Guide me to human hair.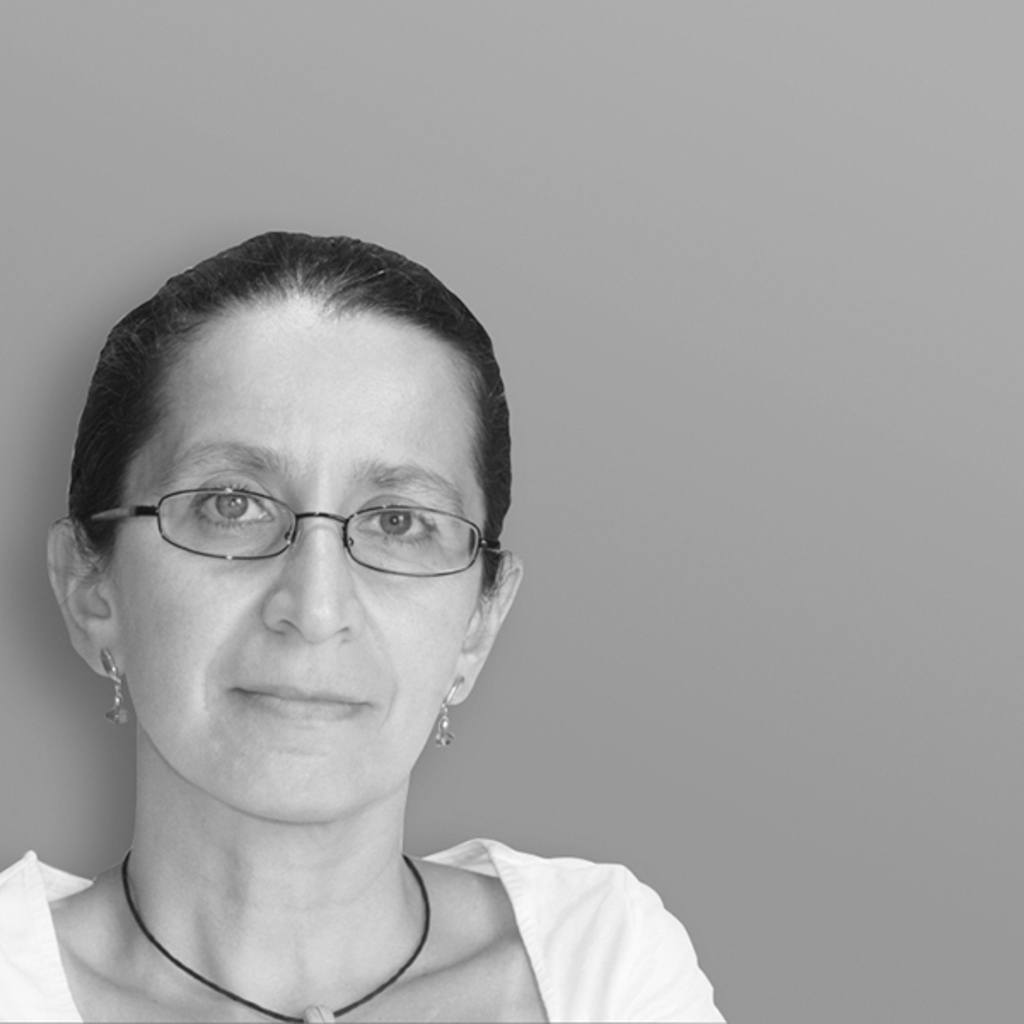
Guidance: x1=75 y1=220 x2=534 y2=666.
